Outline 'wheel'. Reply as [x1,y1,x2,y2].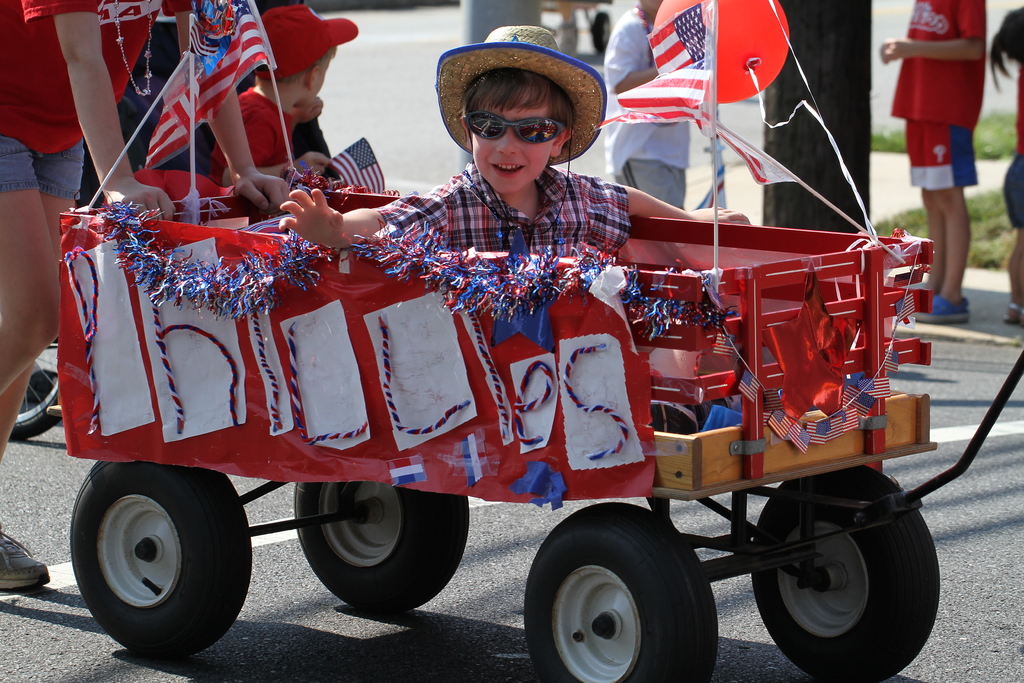
[298,483,467,609].
